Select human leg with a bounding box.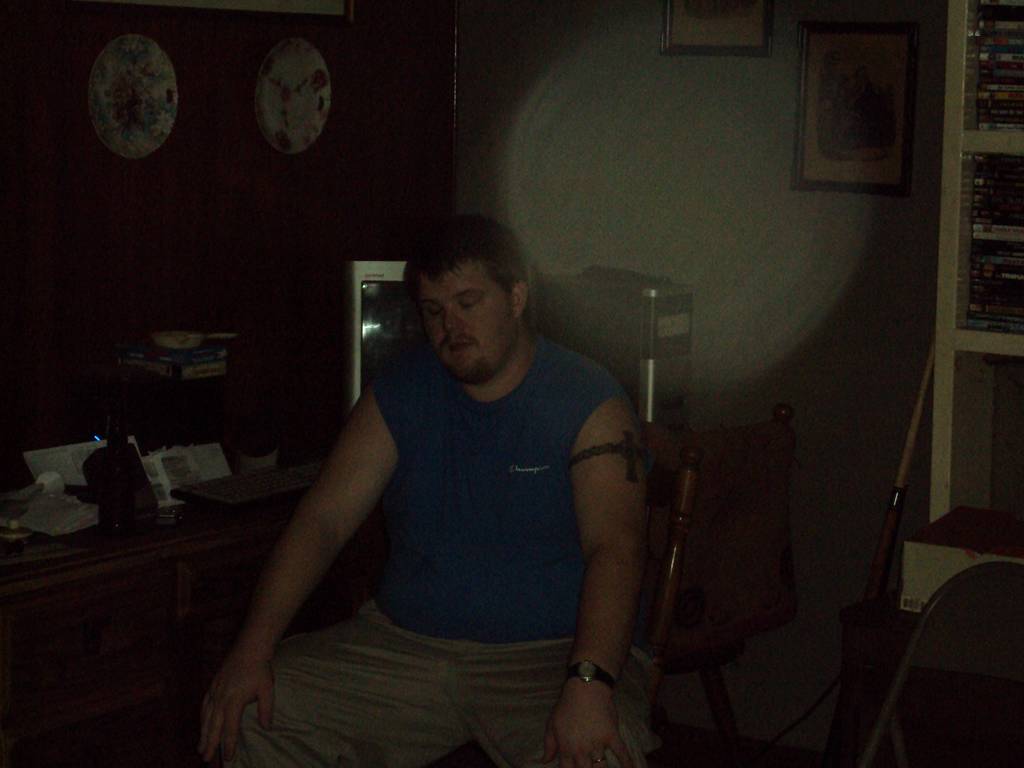
474, 641, 662, 767.
